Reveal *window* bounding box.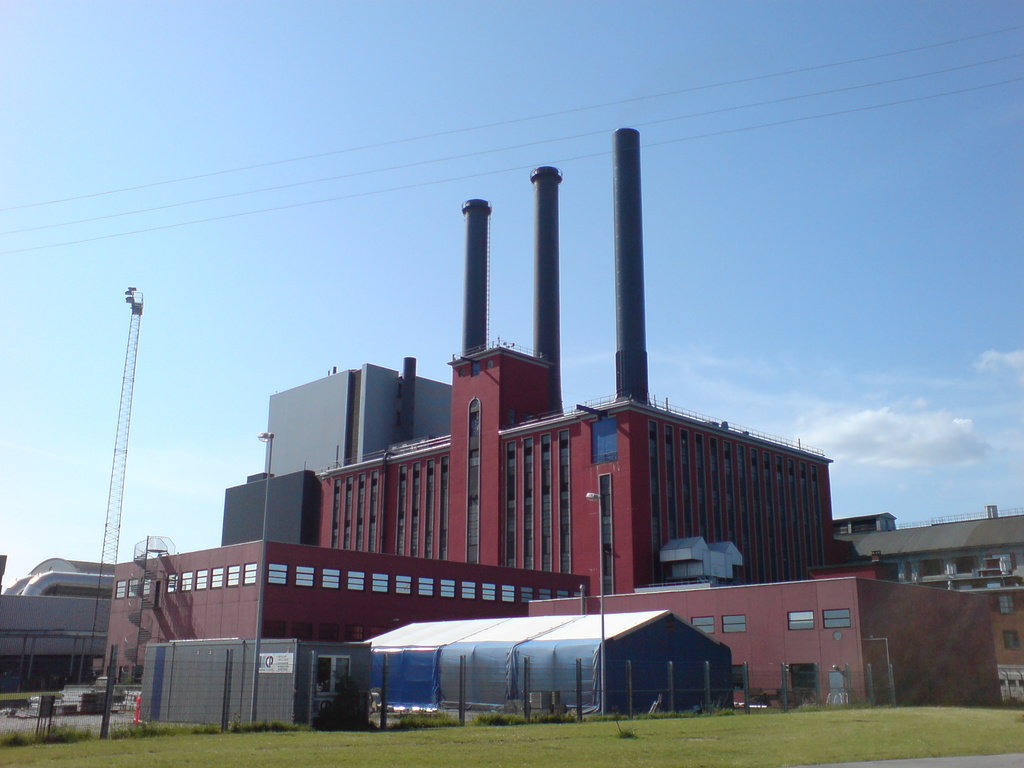
Revealed: select_region(419, 579, 433, 595).
